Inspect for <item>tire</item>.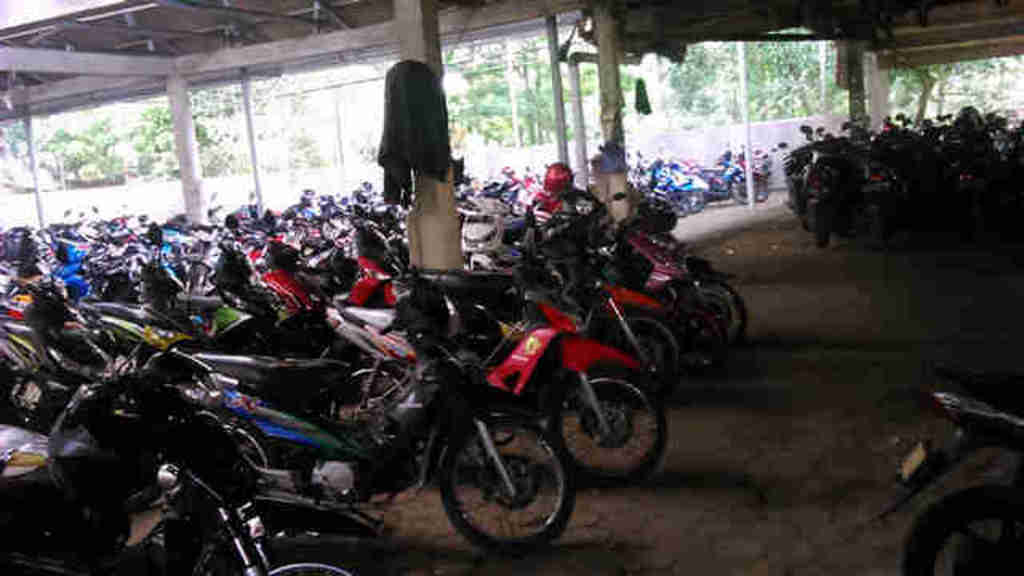
Inspection: (227, 533, 418, 574).
